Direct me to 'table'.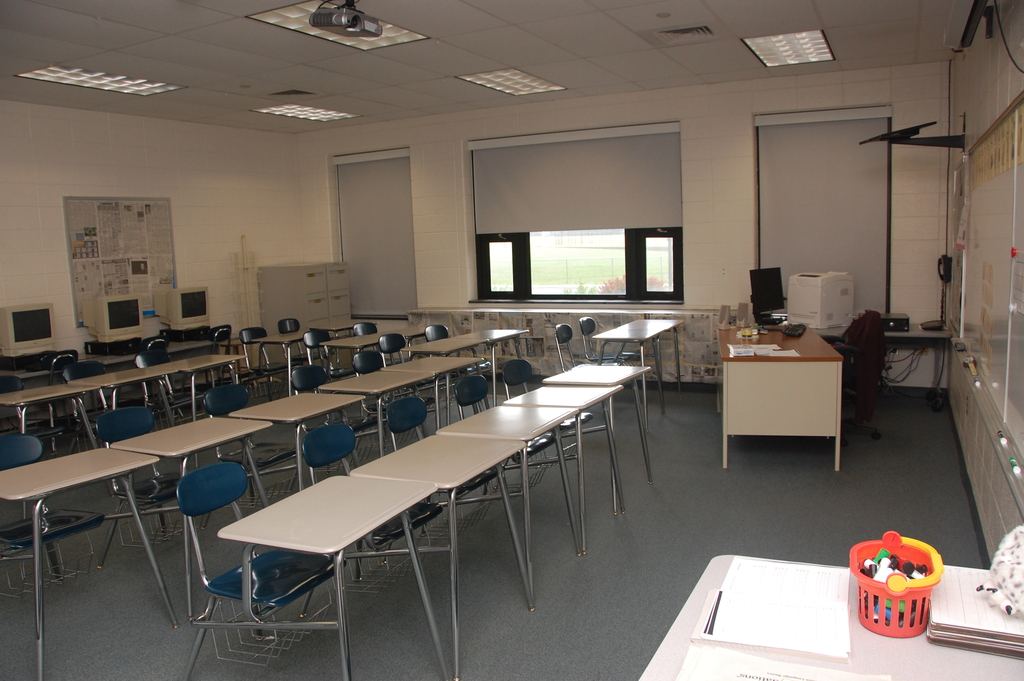
Direction: (left=640, top=557, right=1023, bottom=680).
